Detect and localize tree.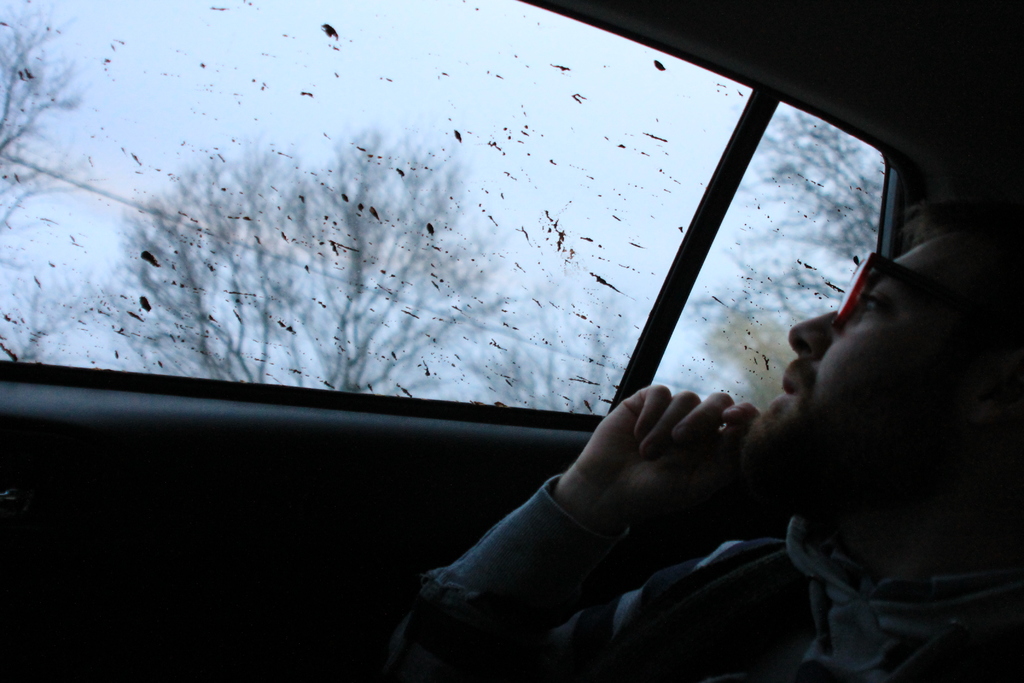
Localized at [left=93, top=120, right=521, bottom=406].
